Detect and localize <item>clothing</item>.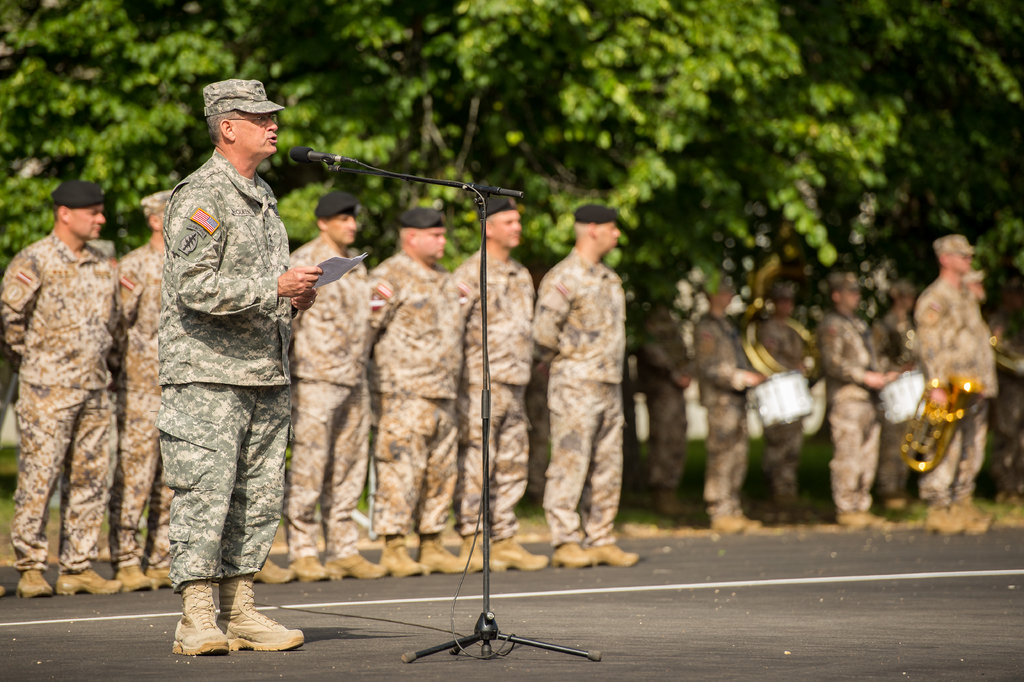
Localized at [left=540, top=237, right=625, bottom=533].
